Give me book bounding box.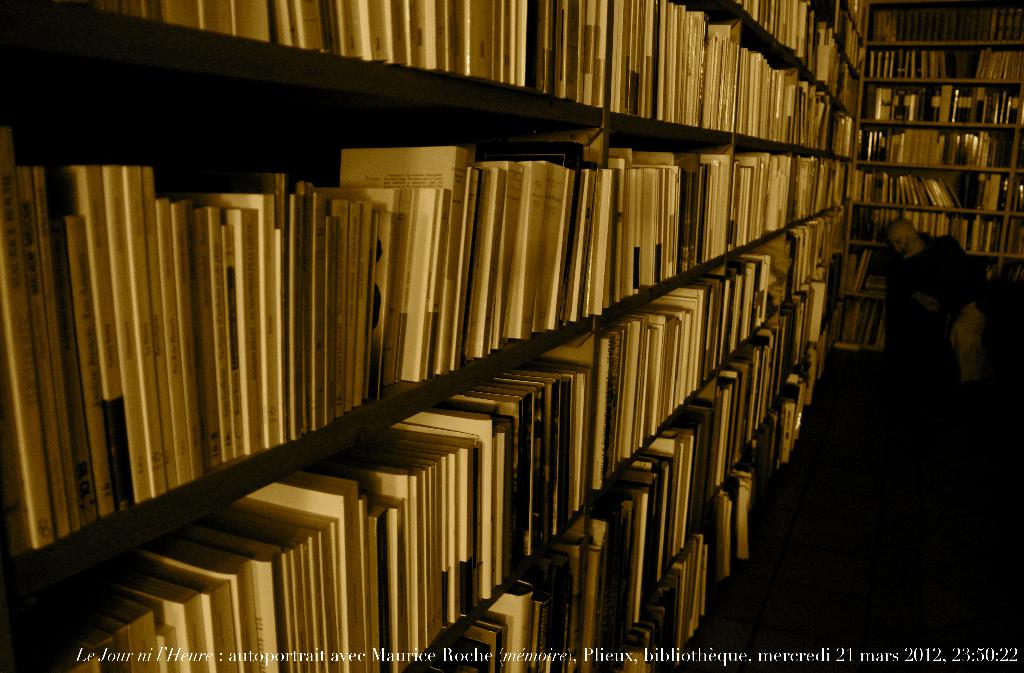
<region>855, 84, 1023, 126</region>.
